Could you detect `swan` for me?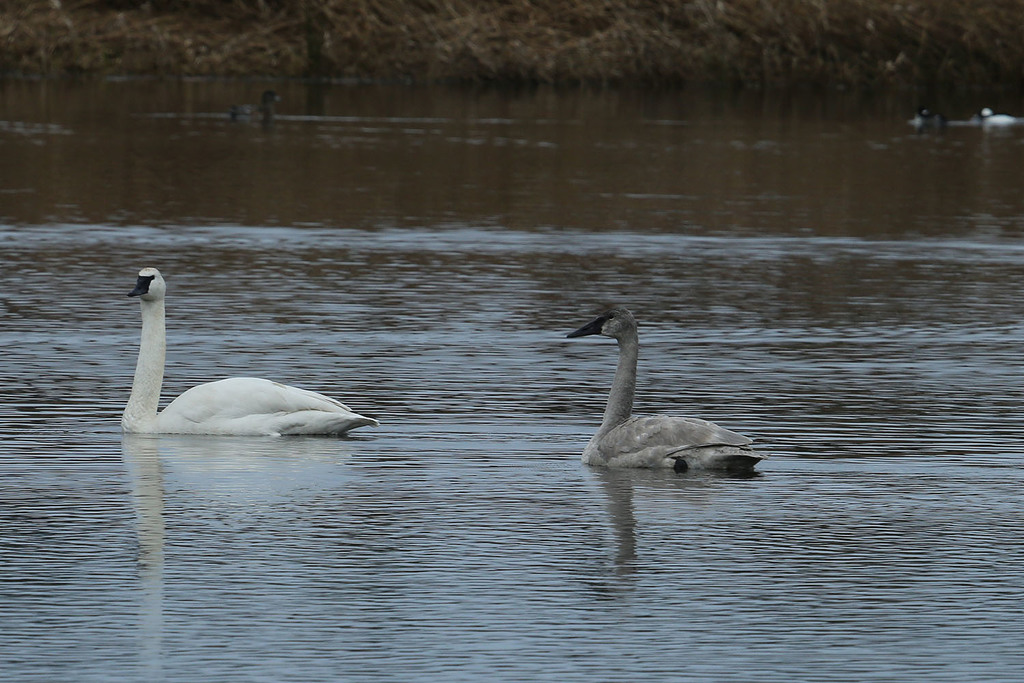
Detection result: {"left": 117, "top": 270, "right": 380, "bottom": 434}.
